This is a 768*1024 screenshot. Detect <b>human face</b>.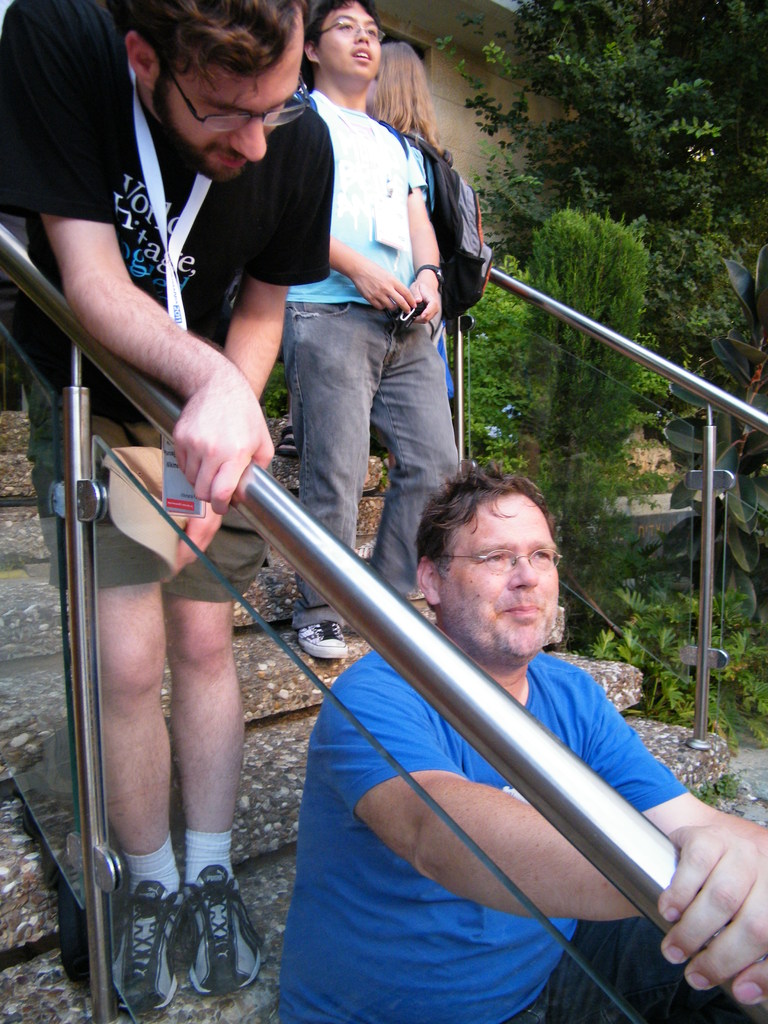
x1=163, y1=26, x2=294, y2=185.
